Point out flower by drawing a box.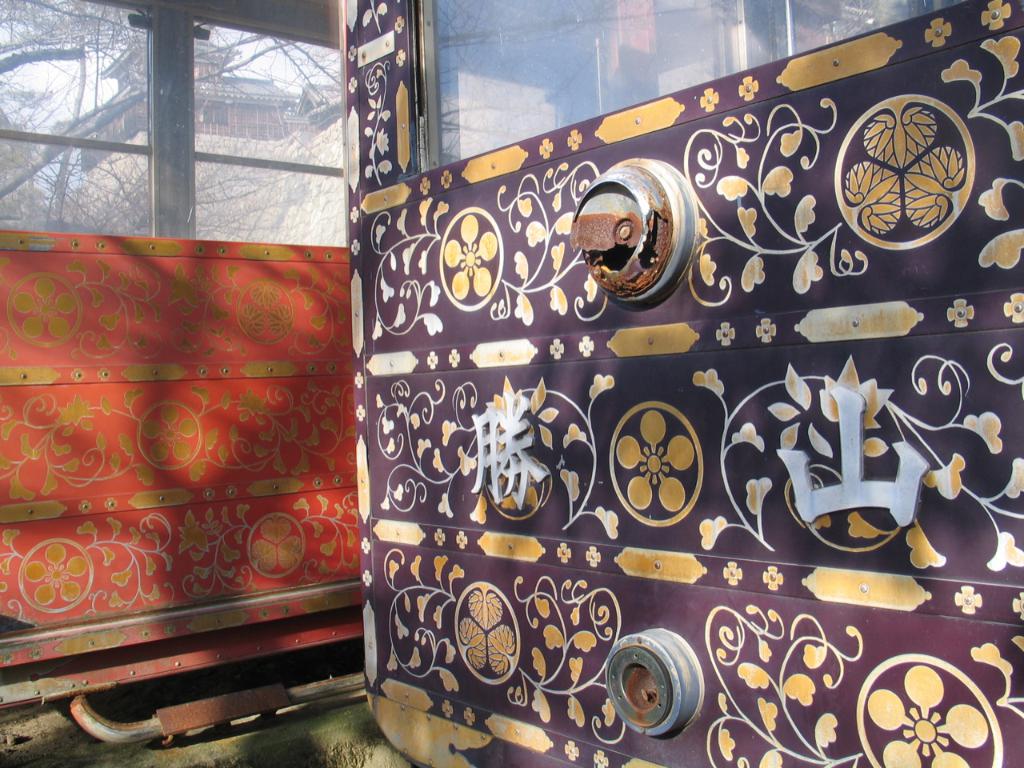
detection(700, 86, 722, 109).
